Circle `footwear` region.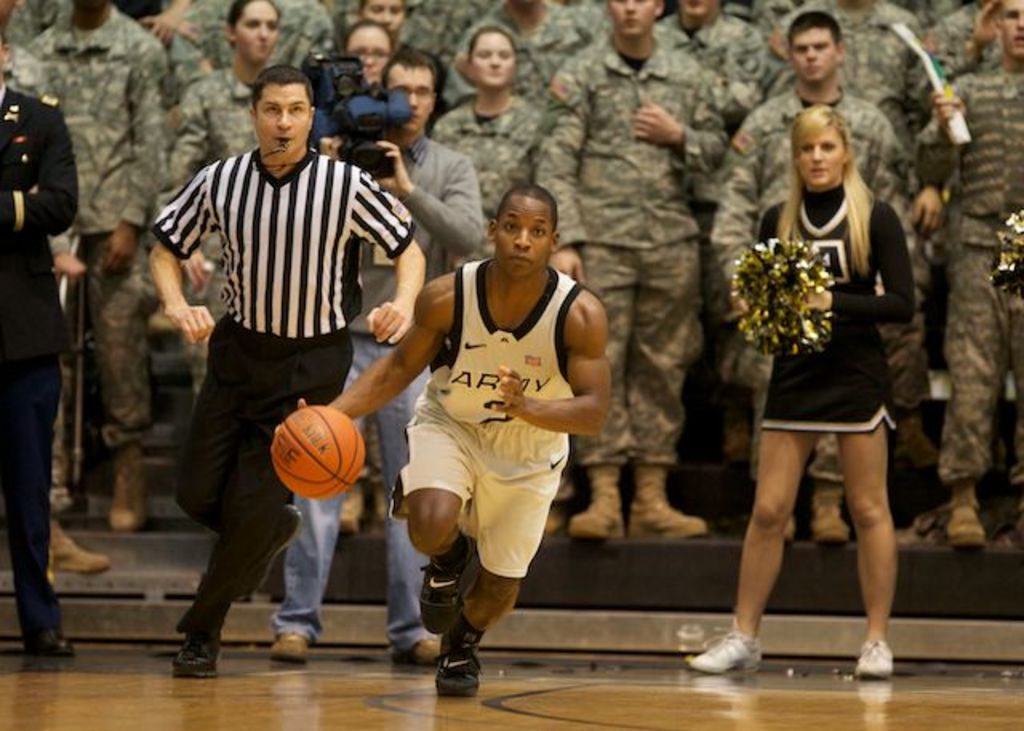
Region: bbox(942, 504, 986, 547).
